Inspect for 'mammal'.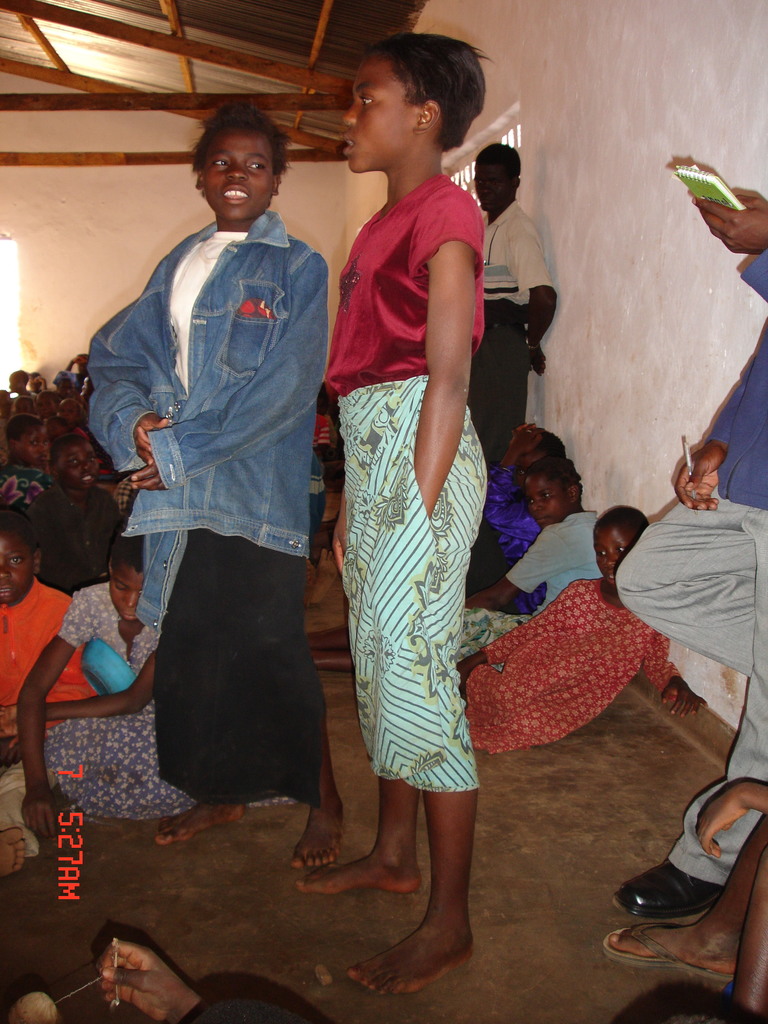
Inspection: region(611, 189, 767, 924).
